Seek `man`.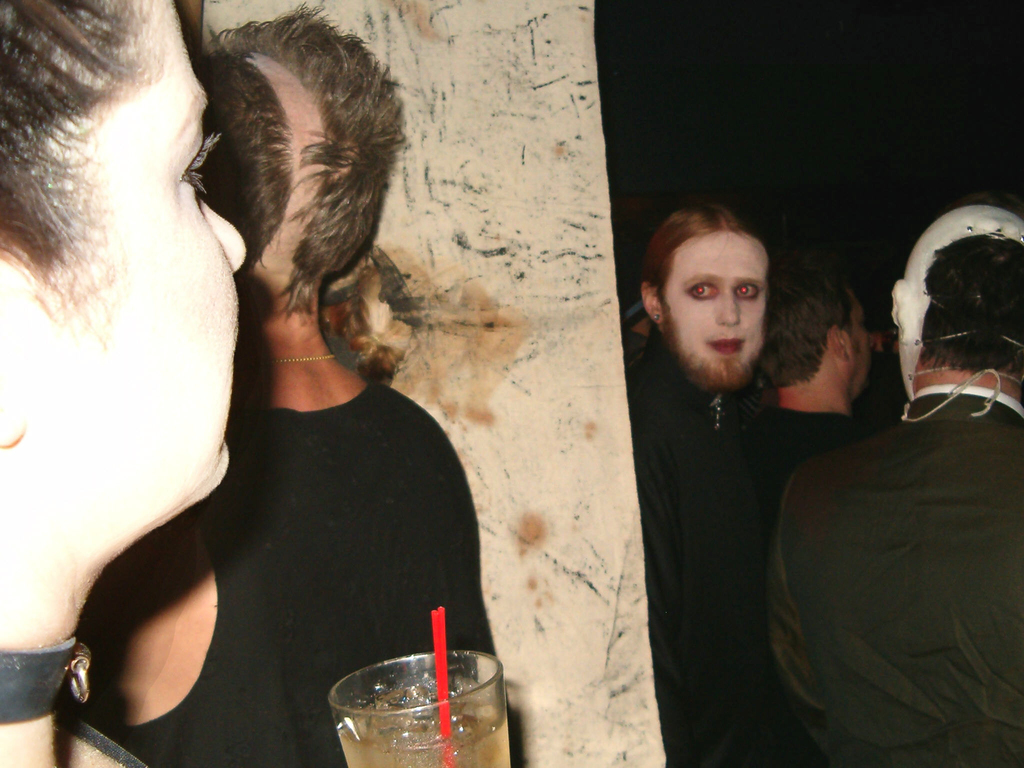
(754,277,881,499).
